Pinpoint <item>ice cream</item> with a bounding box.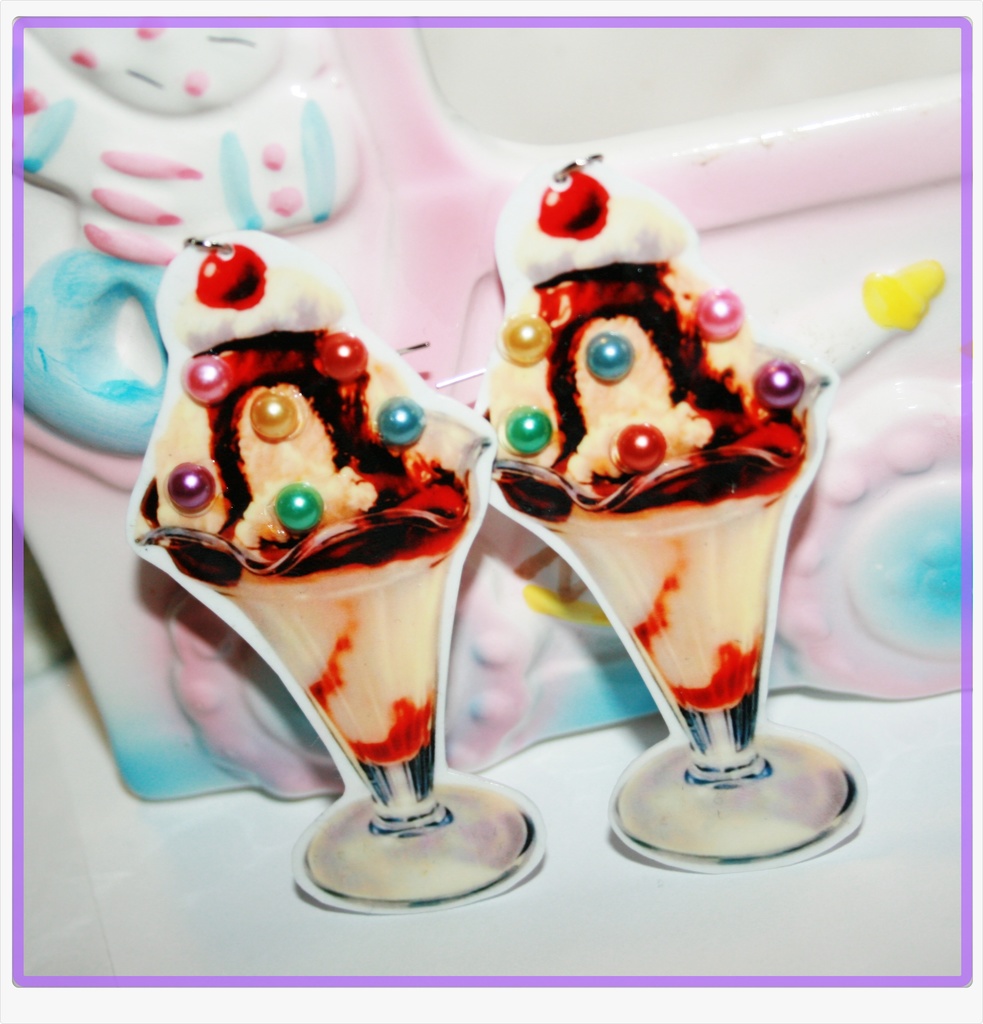
[125,232,482,764].
